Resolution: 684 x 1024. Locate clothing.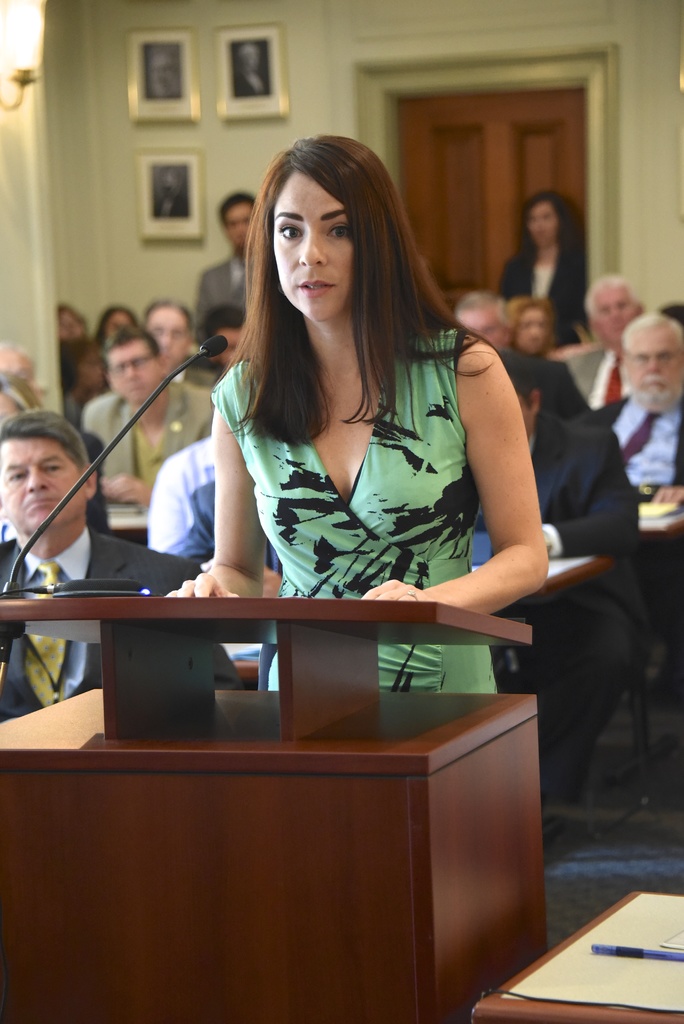
[left=197, top=330, right=528, bottom=735].
